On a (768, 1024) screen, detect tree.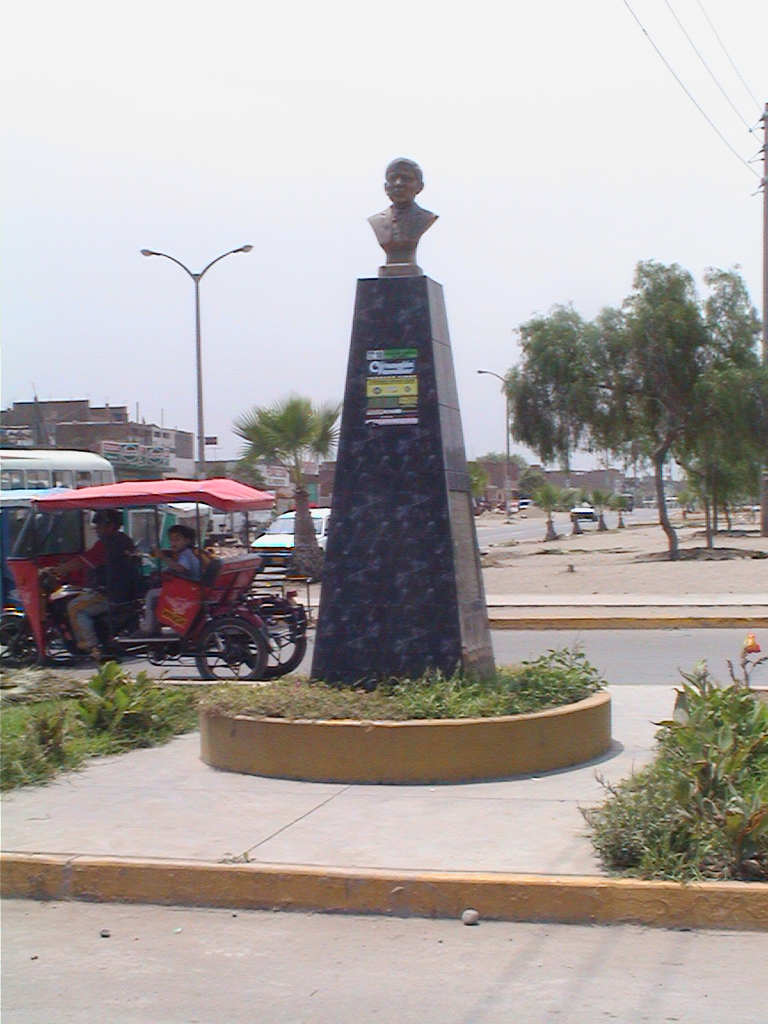
l=236, t=391, r=349, b=556.
